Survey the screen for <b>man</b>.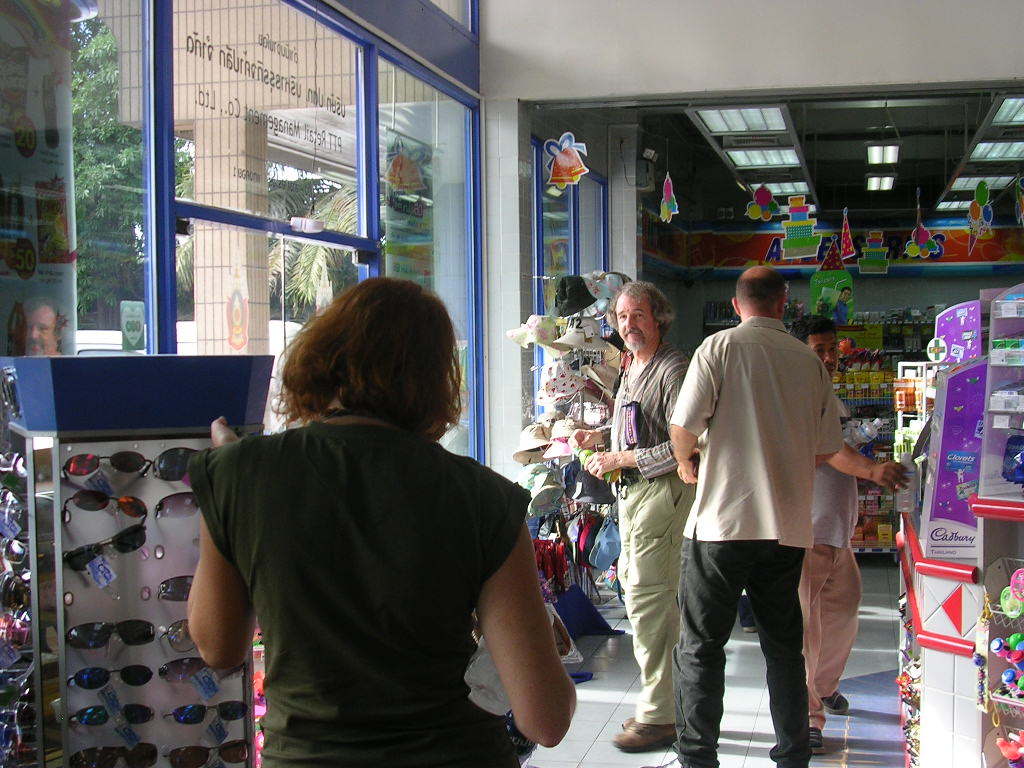
Survey found: rect(665, 267, 841, 767).
